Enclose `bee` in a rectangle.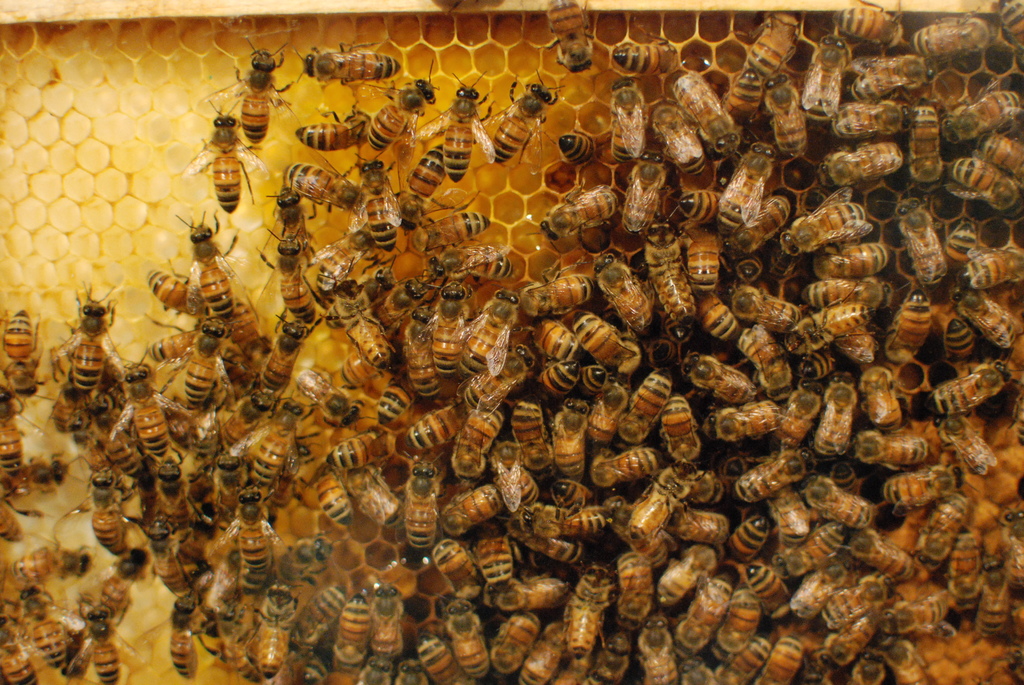
x1=587 y1=427 x2=664 y2=485.
